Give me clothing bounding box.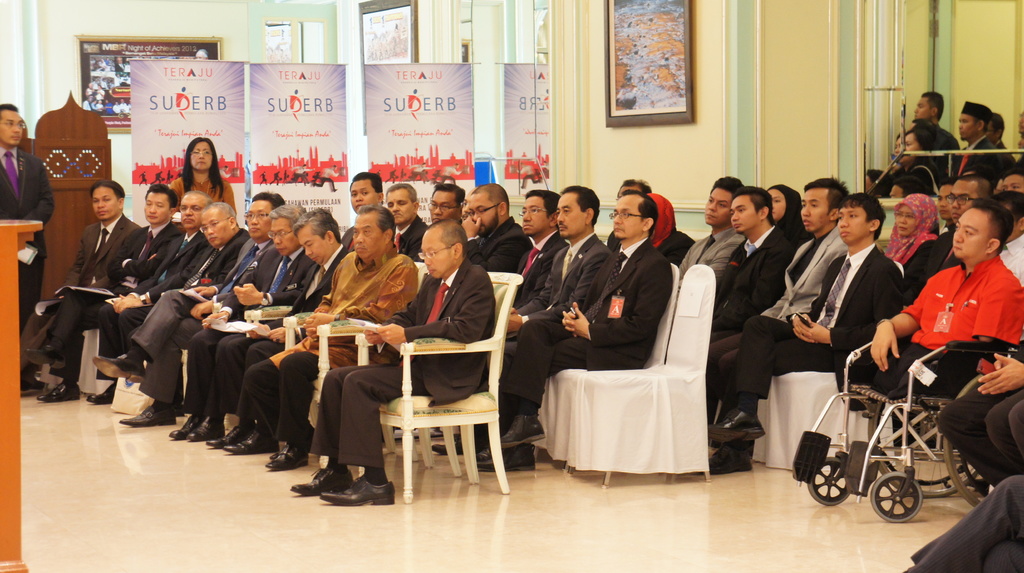
detection(177, 225, 253, 289).
